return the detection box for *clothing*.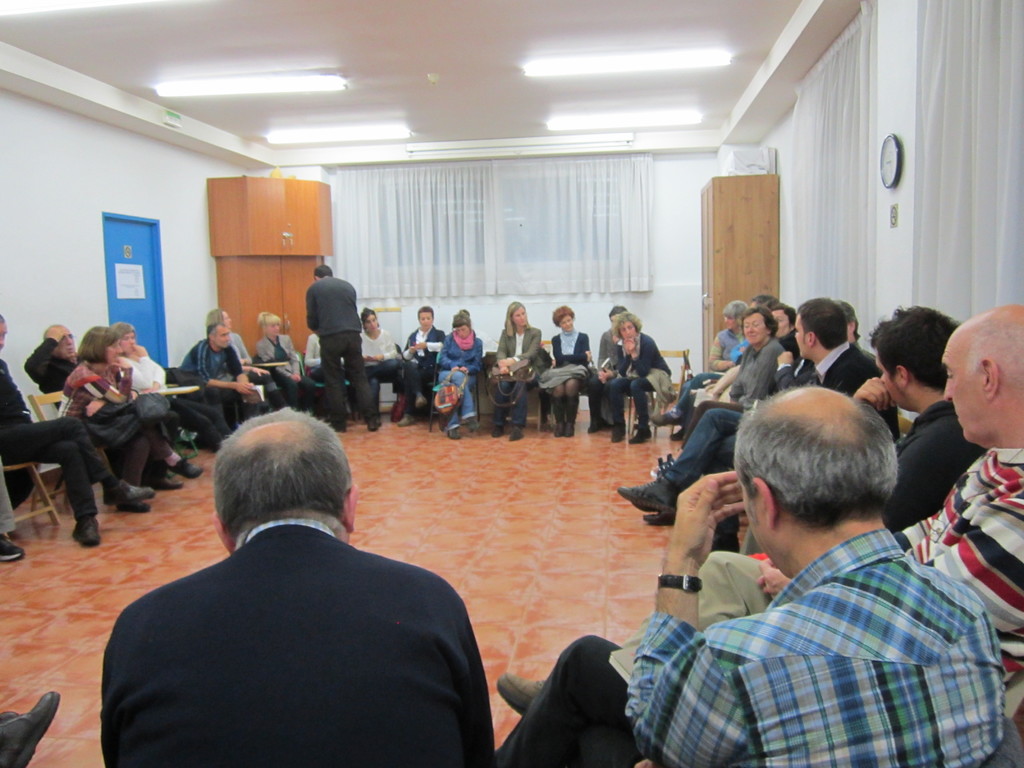
53 358 181 487.
